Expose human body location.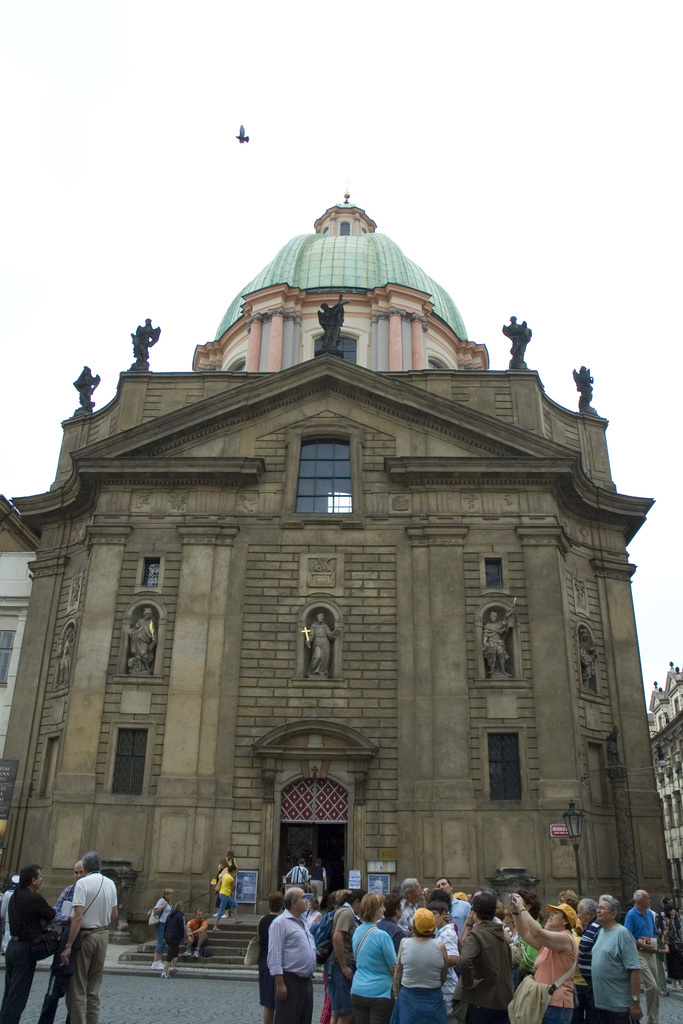
Exposed at [x1=448, y1=891, x2=471, y2=938].
